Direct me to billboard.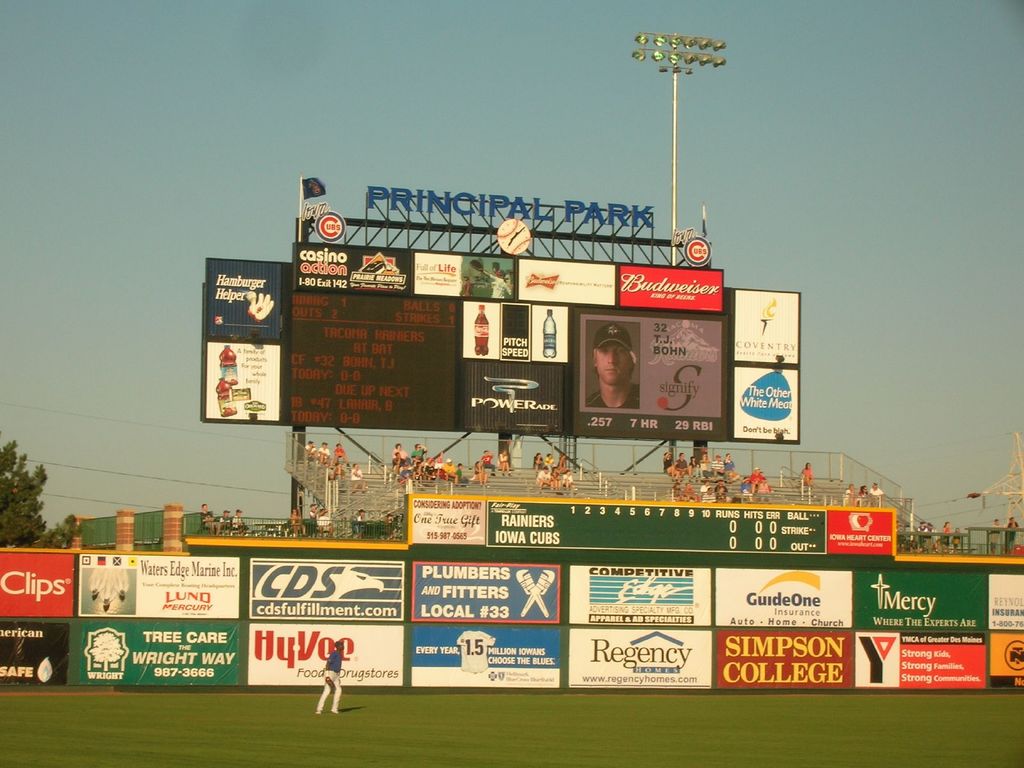
Direction: bbox(0, 622, 68, 689).
